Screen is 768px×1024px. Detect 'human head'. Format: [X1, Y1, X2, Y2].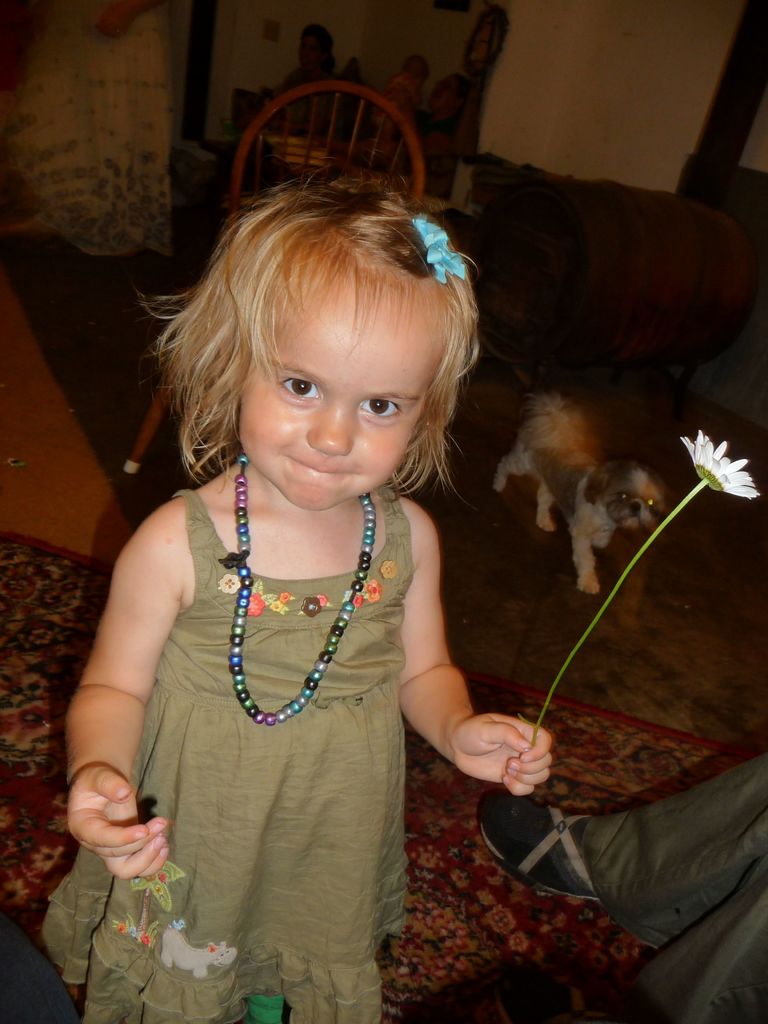
[436, 71, 472, 106].
